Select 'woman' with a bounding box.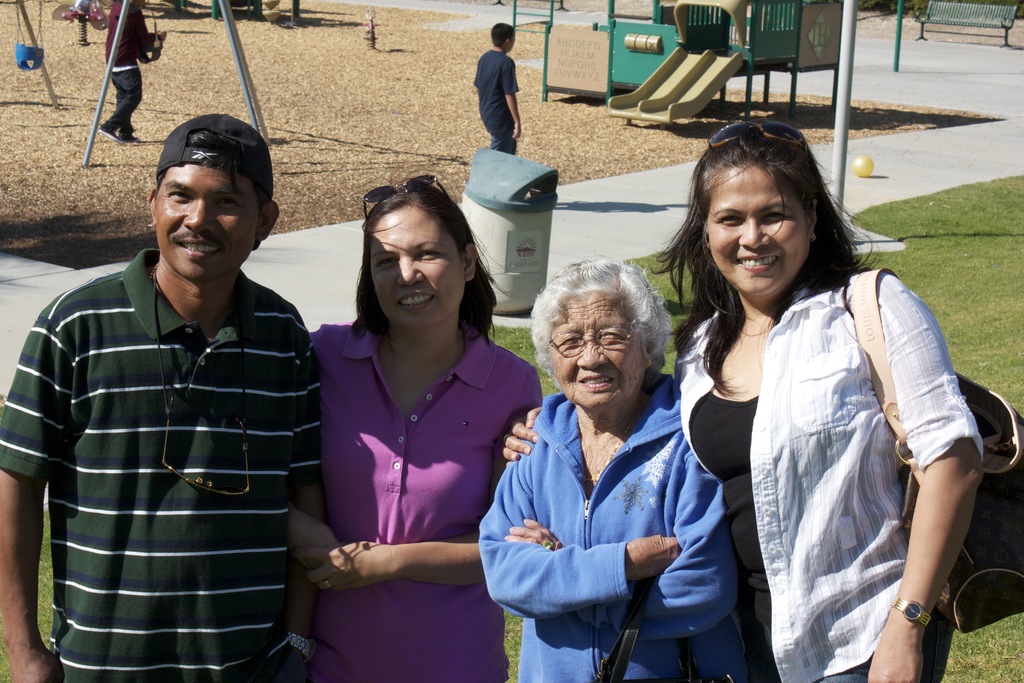
BBox(495, 131, 983, 682).
